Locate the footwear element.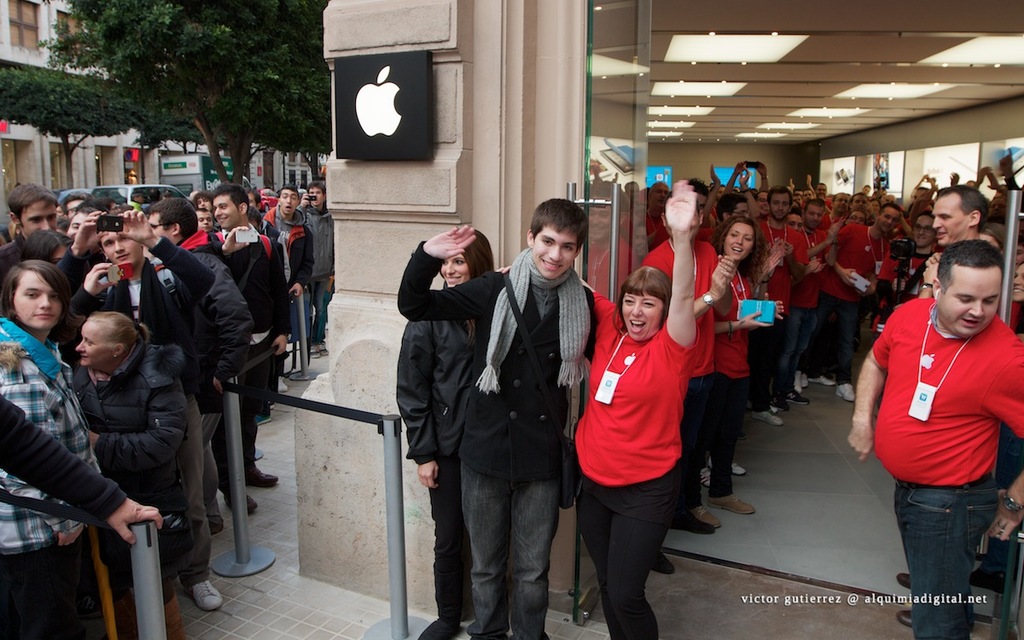
Element bbox: x1=704, y1=483, x2=749, y2=521.
